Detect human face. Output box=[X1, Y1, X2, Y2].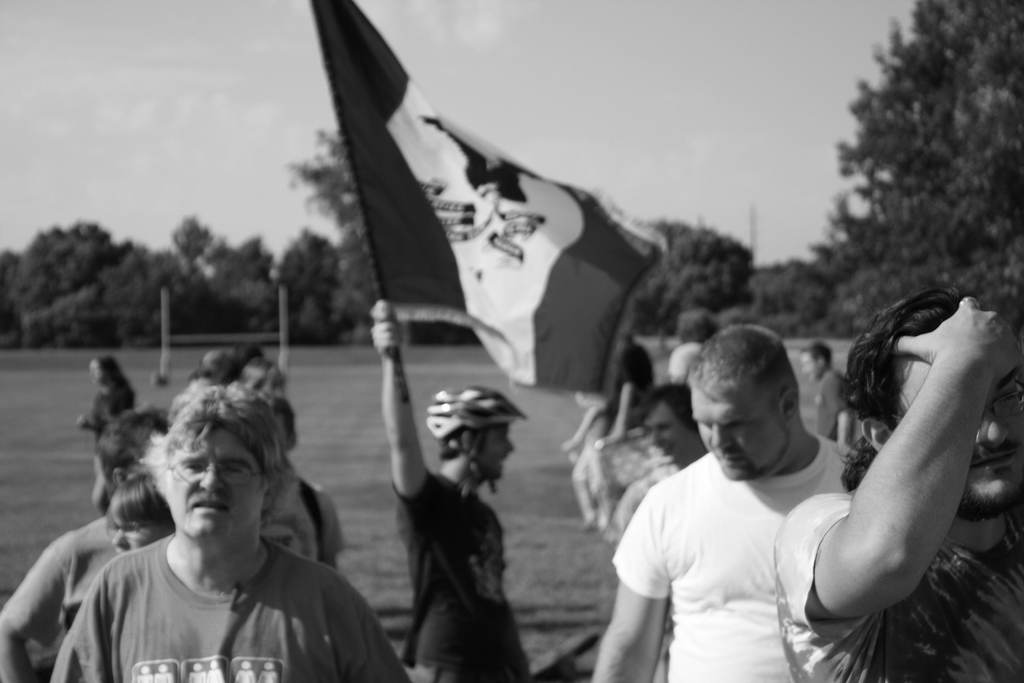
box=[109, 516, 168, 556].
